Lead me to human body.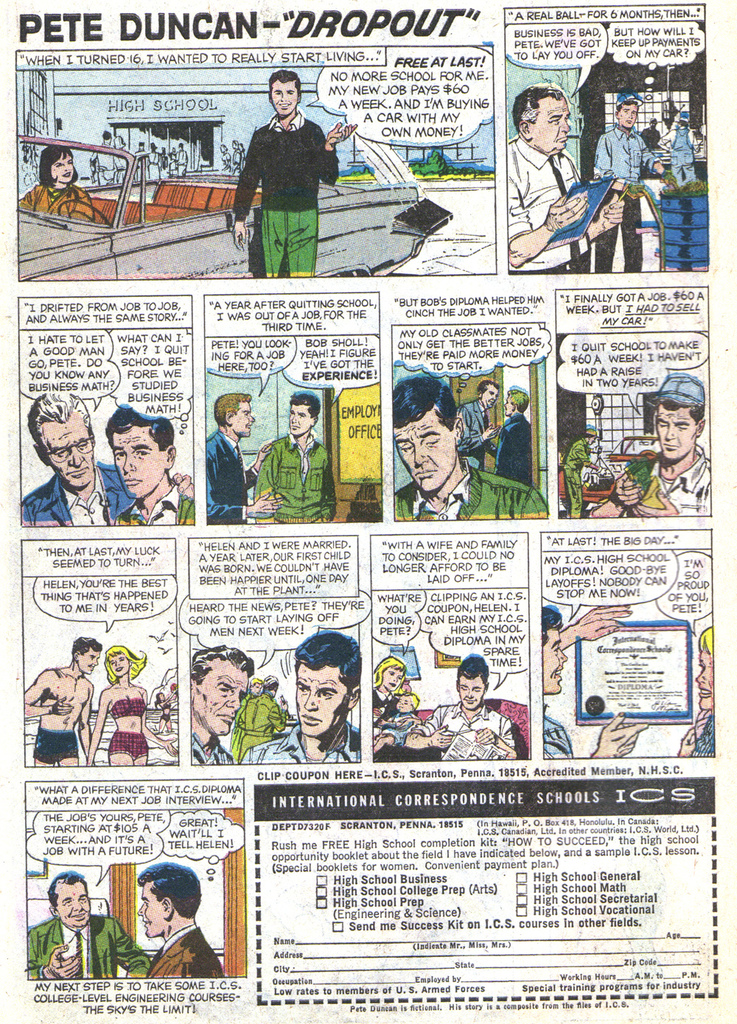
Lead to x1=419 y1=712 x2=509 y2=759.
